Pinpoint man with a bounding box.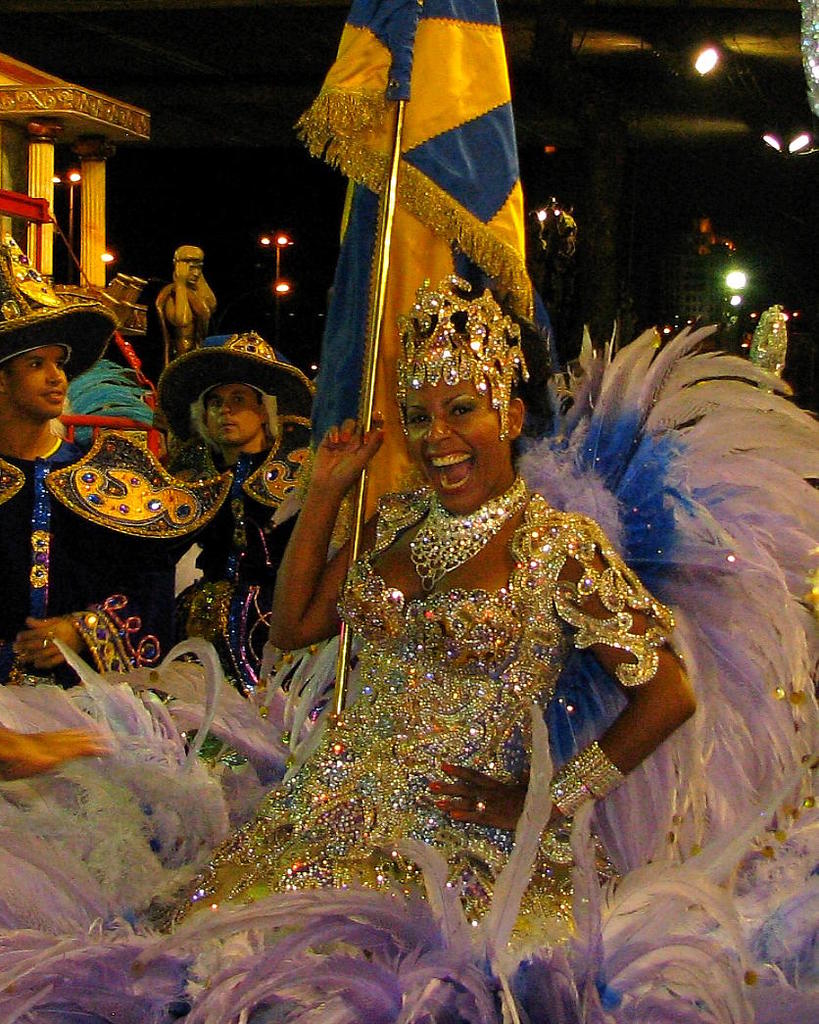
(x1=171, y1=340, x2=322, y2=645).
